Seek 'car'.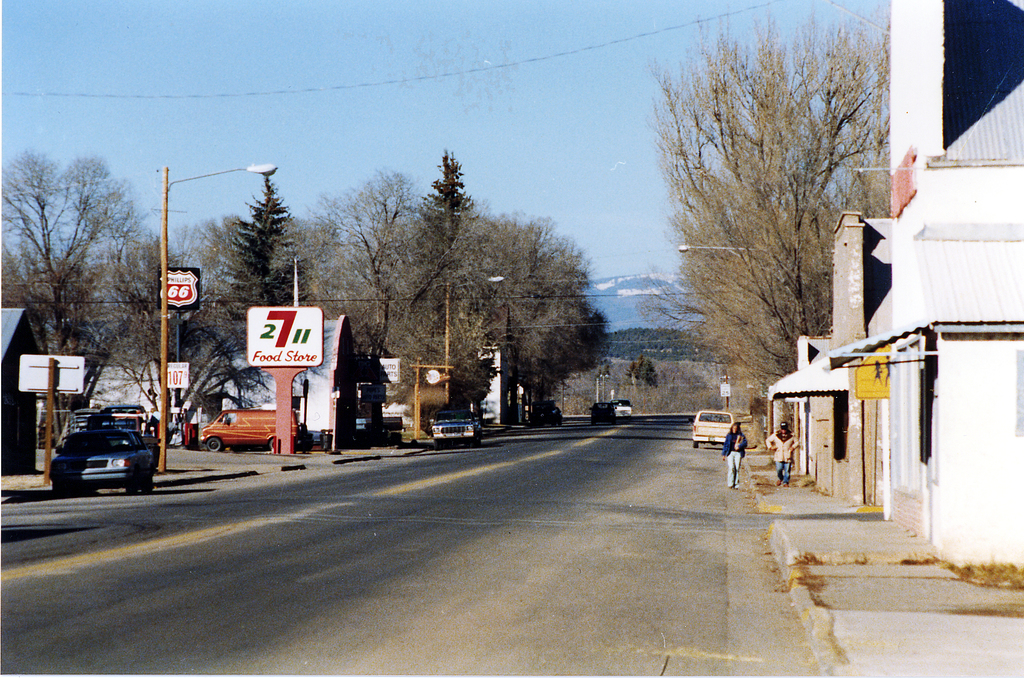
[691,410,736,444].
